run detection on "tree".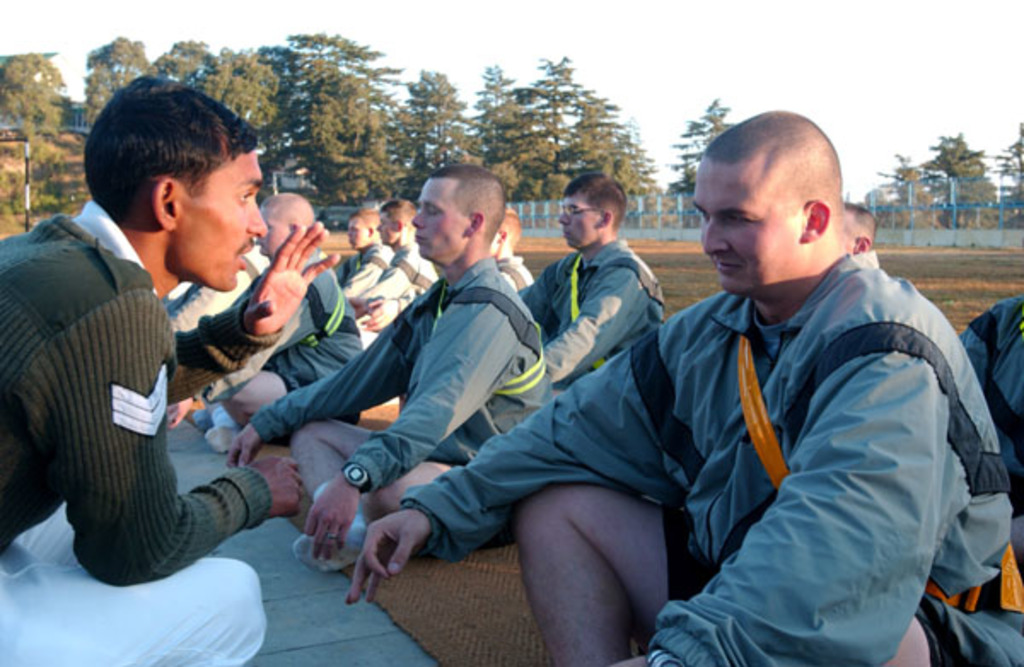
Result: {"x1": 672, "y1": 96, "x2": 734, "y2": 215}.
